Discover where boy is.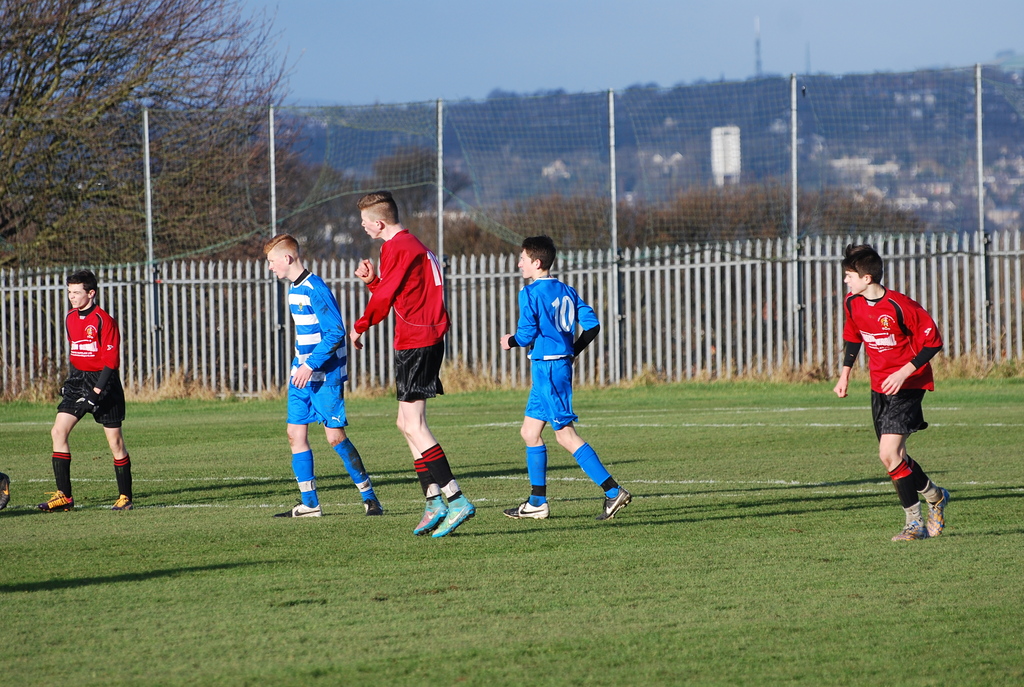
Discovered at x1=502, y1=239, x2=630, y2=517.
